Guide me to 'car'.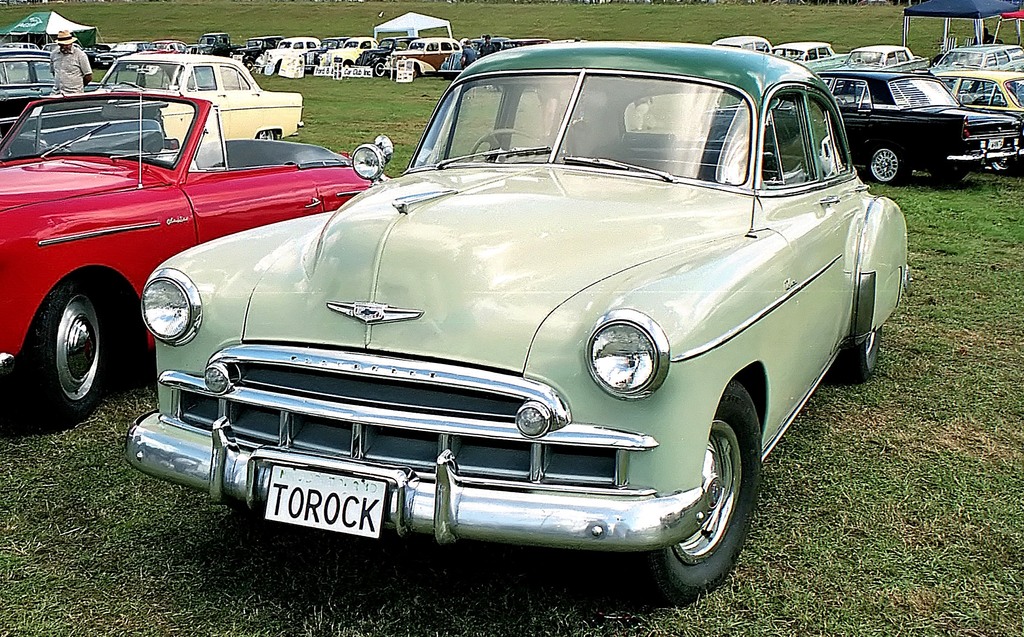
Guidance: 253/30/325/65.
